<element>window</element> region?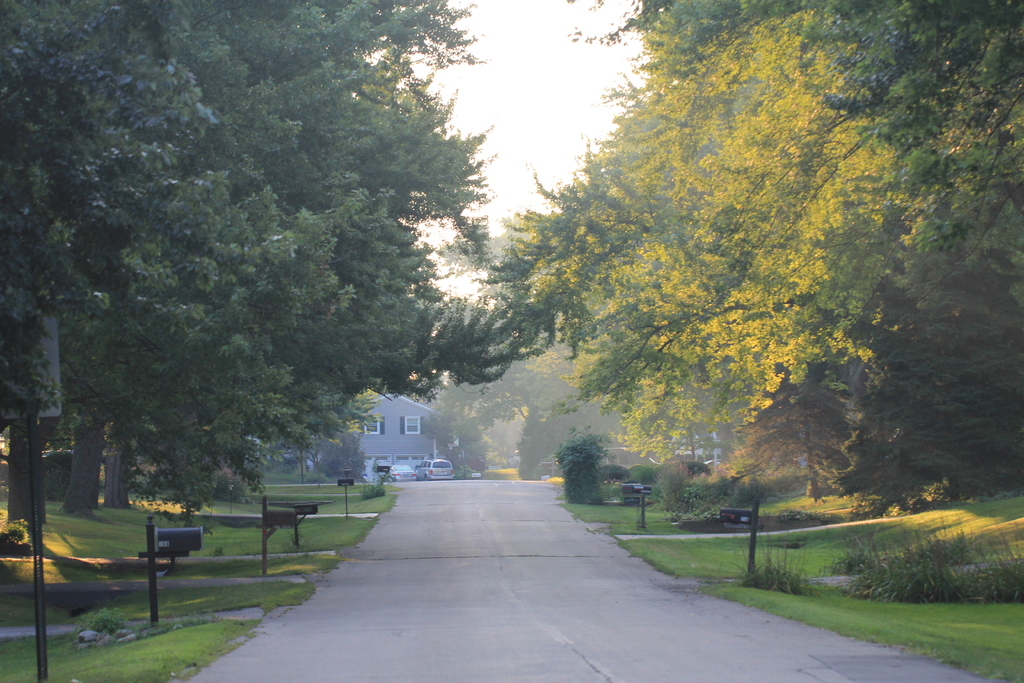
locate(366, 412, 383, 436)
